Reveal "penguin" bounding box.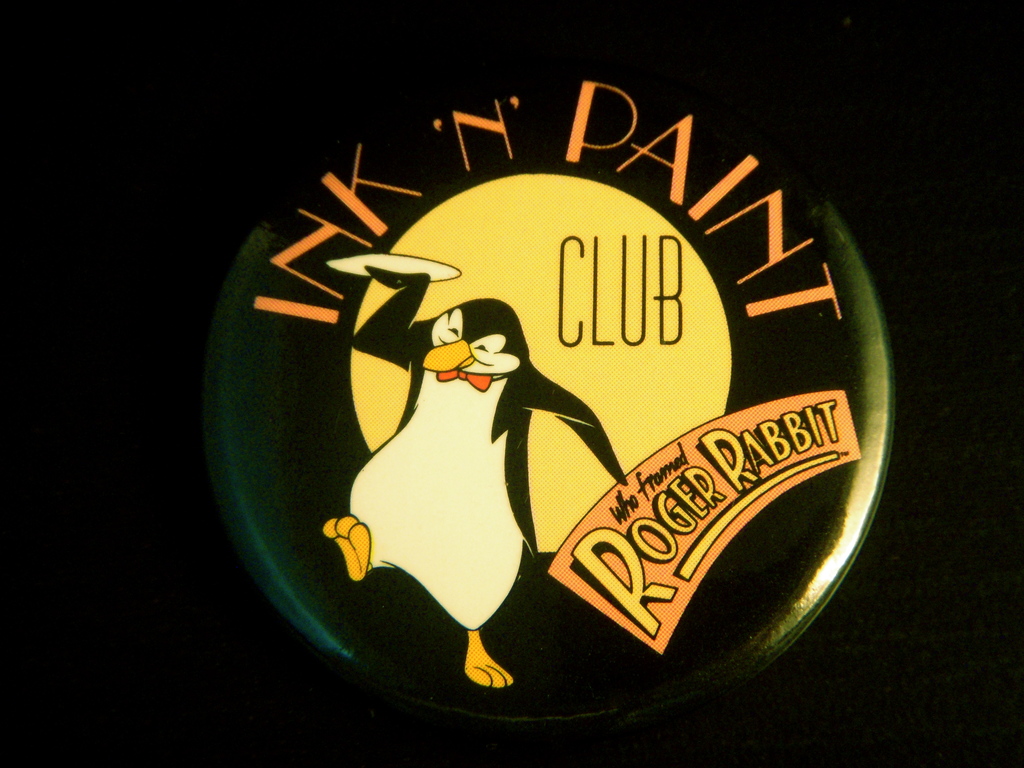
Revealed: {"left": 364, "top": 266, "right": 684, "bottom": 678}.
